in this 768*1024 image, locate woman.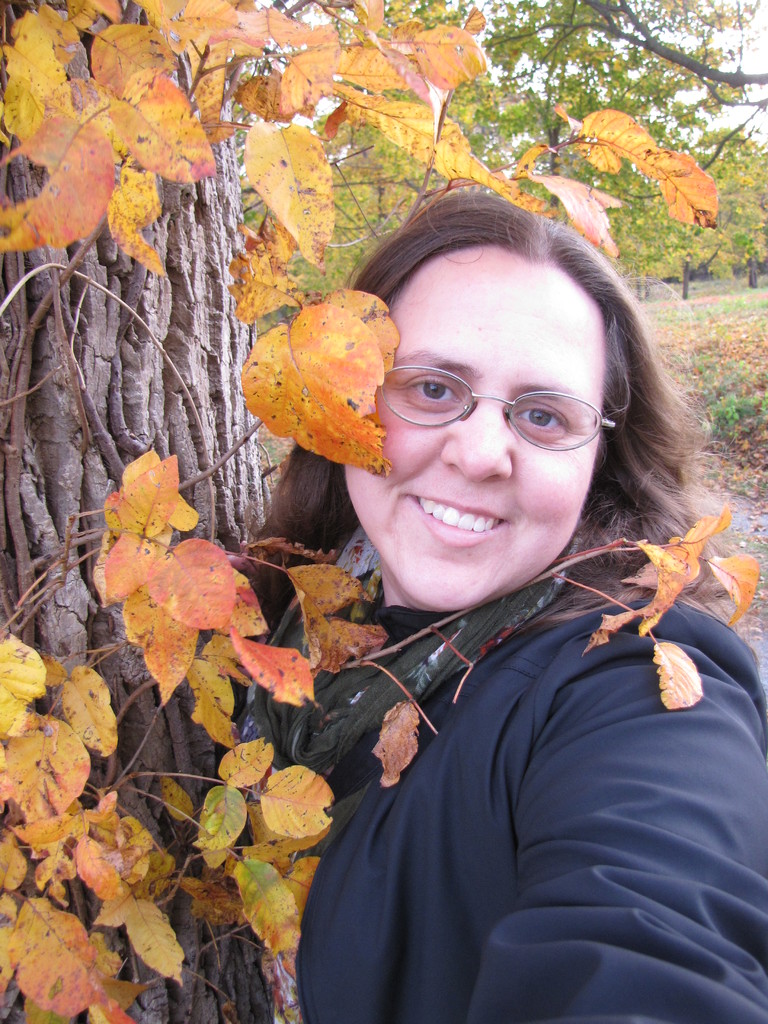
Bounding box: bbox=(199, 145, 749, 1023).
